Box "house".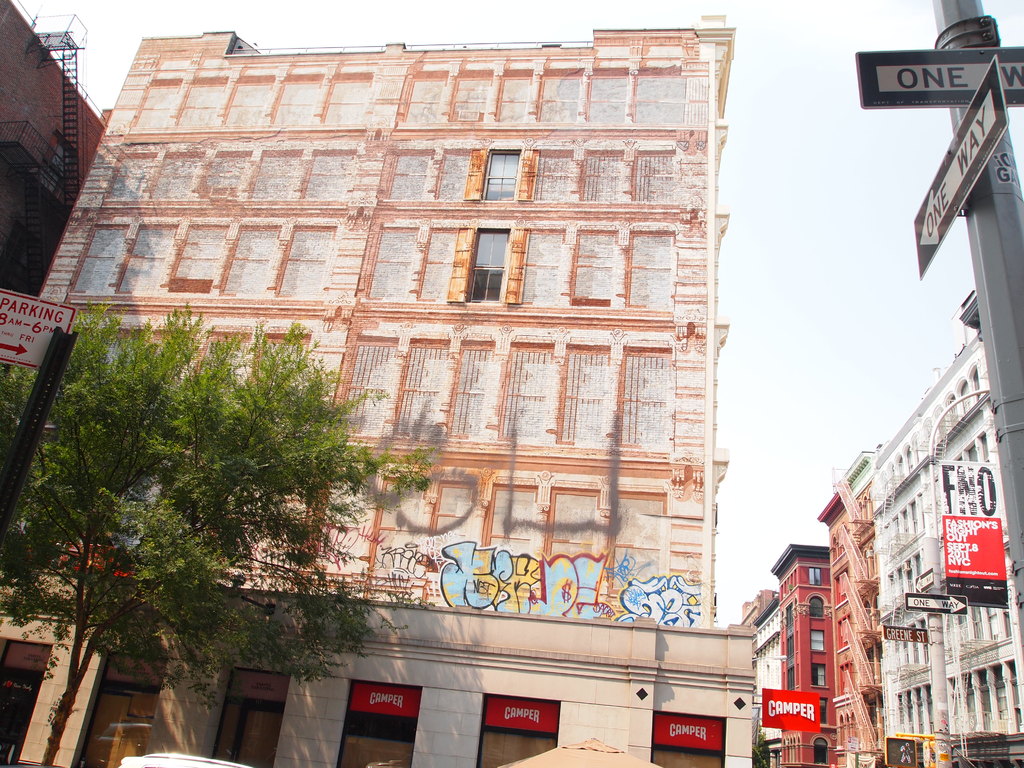
bbox(825, 481, 887, 767).
